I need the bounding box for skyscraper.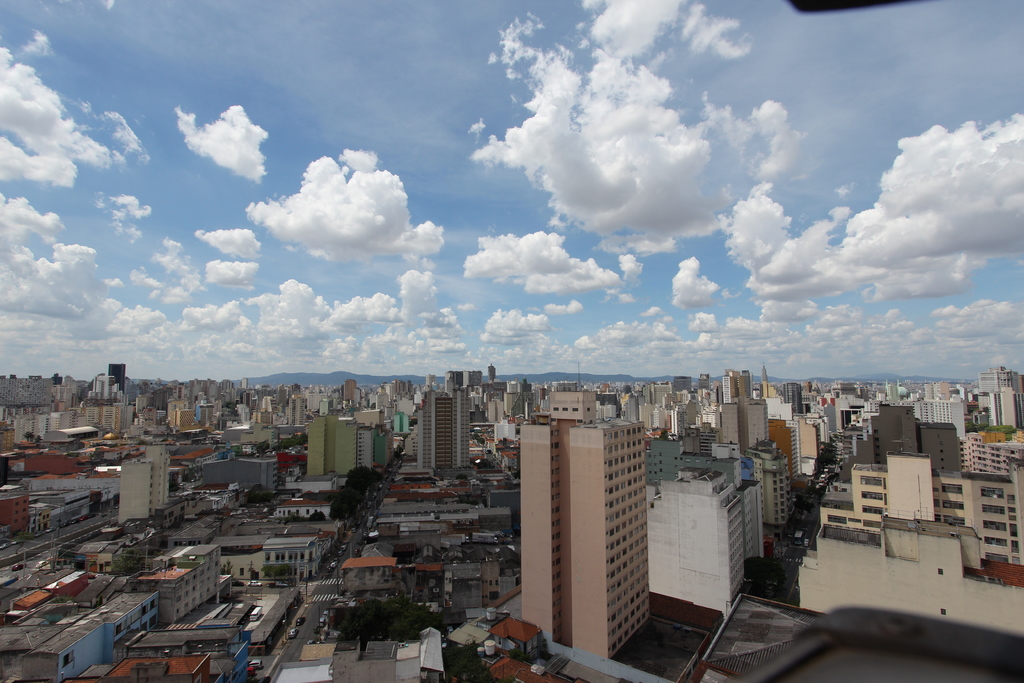
Here it is: bbox(989, 388, 1023, 427).
